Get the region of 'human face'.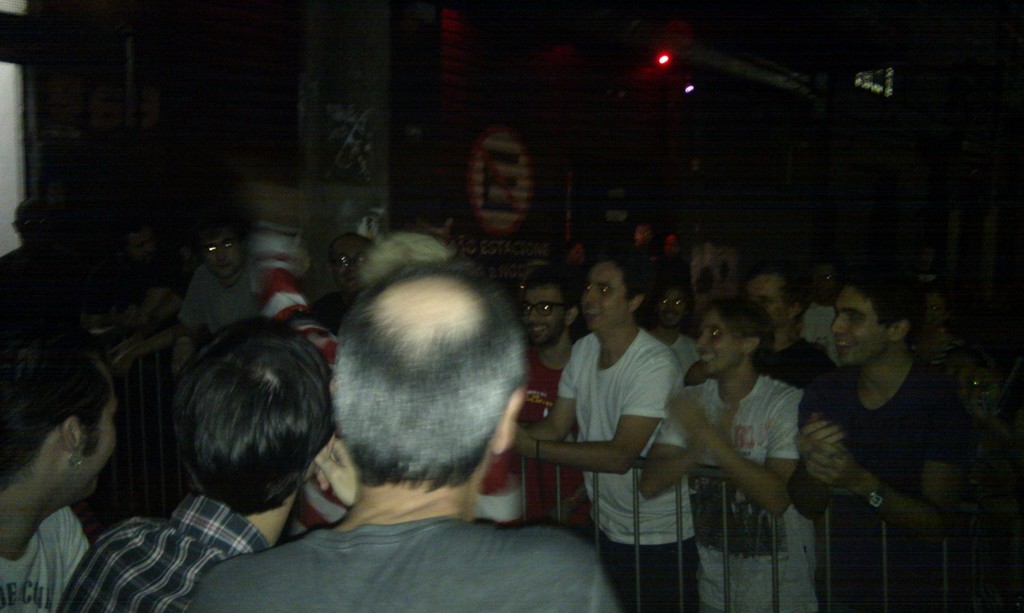
[left=746, top=272, right=790, bottom=333].
